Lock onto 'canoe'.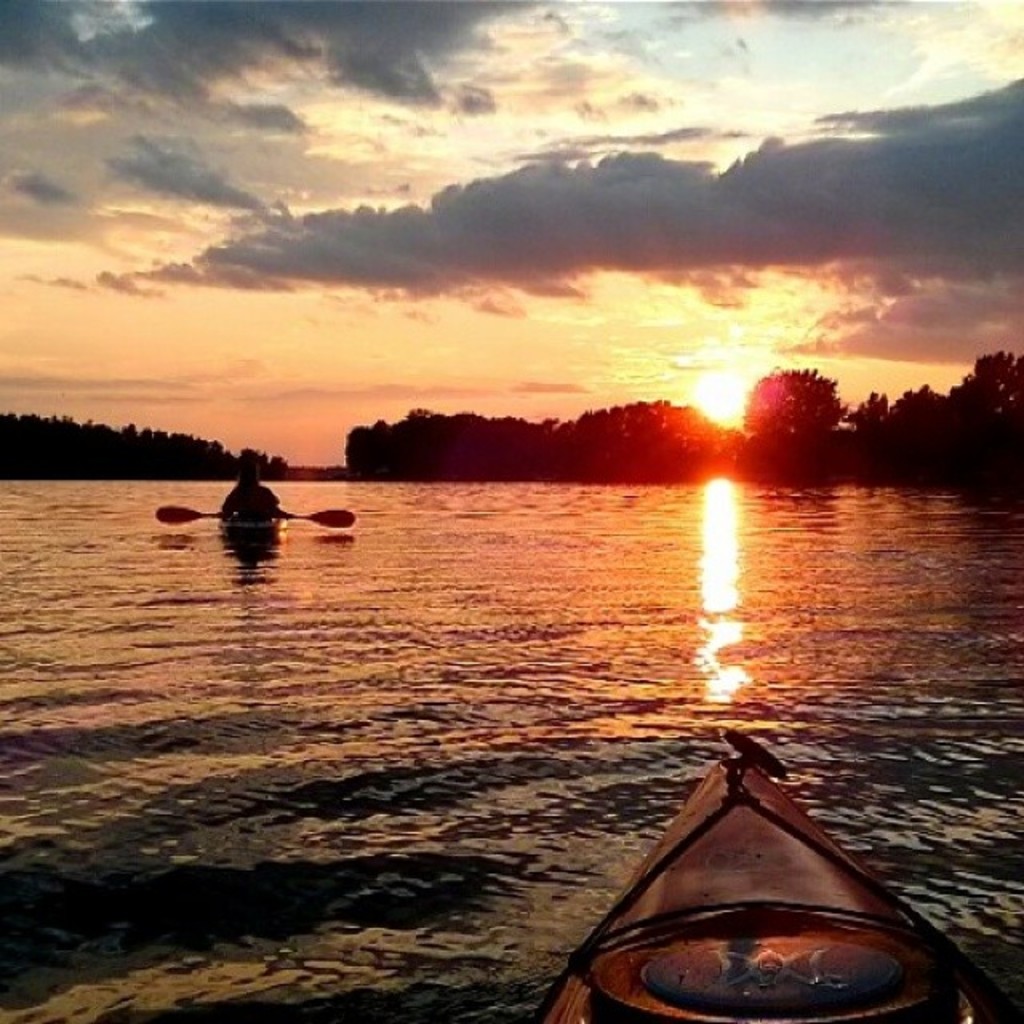
Locked: [x1=214, y1=504, x2=293, y2=547].
